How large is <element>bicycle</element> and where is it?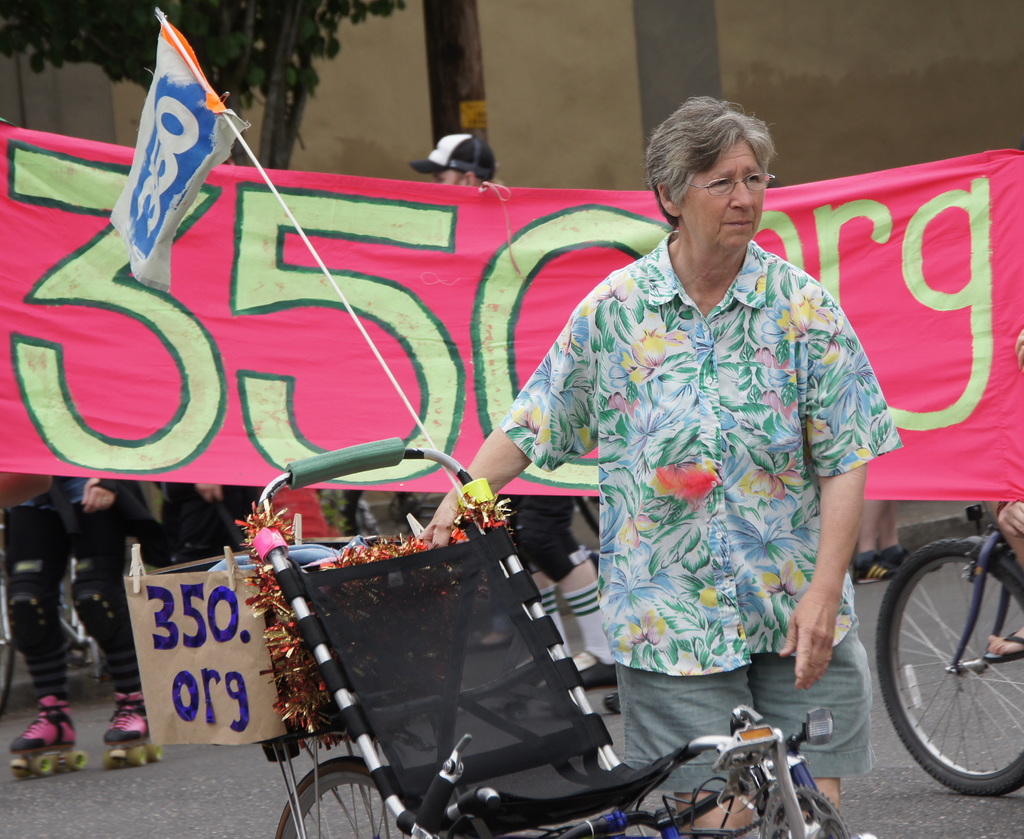
Bounding box: select_region(837, 405, 1023, 813).
